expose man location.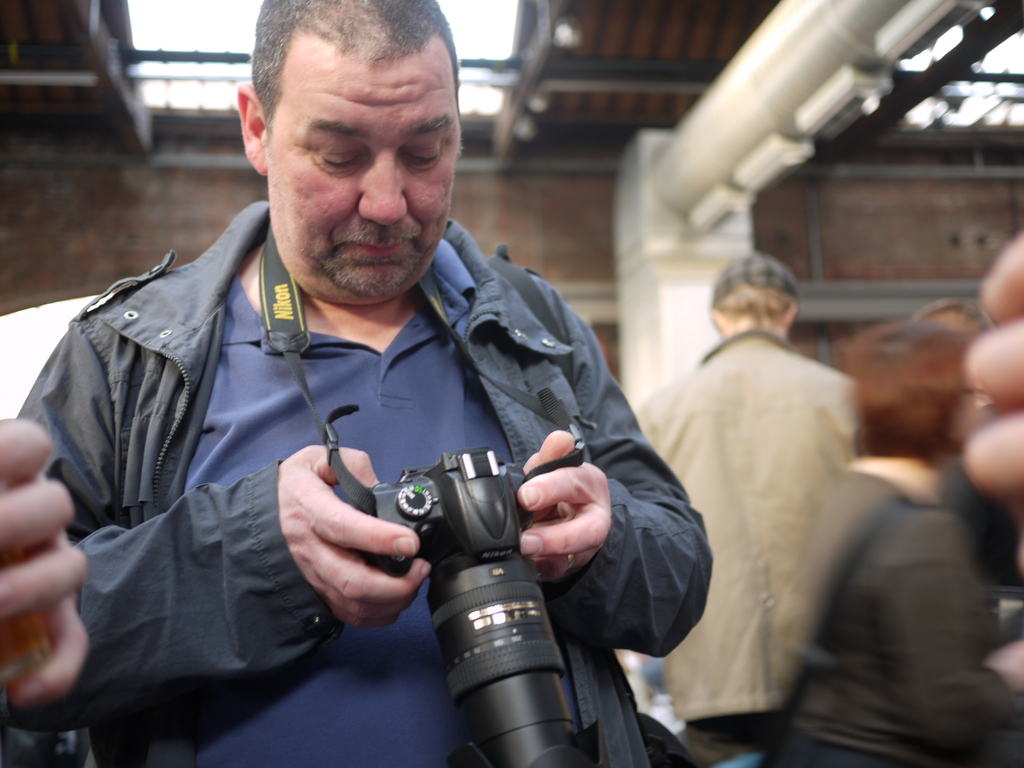
Exposed at [0, 0, 703, 767].
